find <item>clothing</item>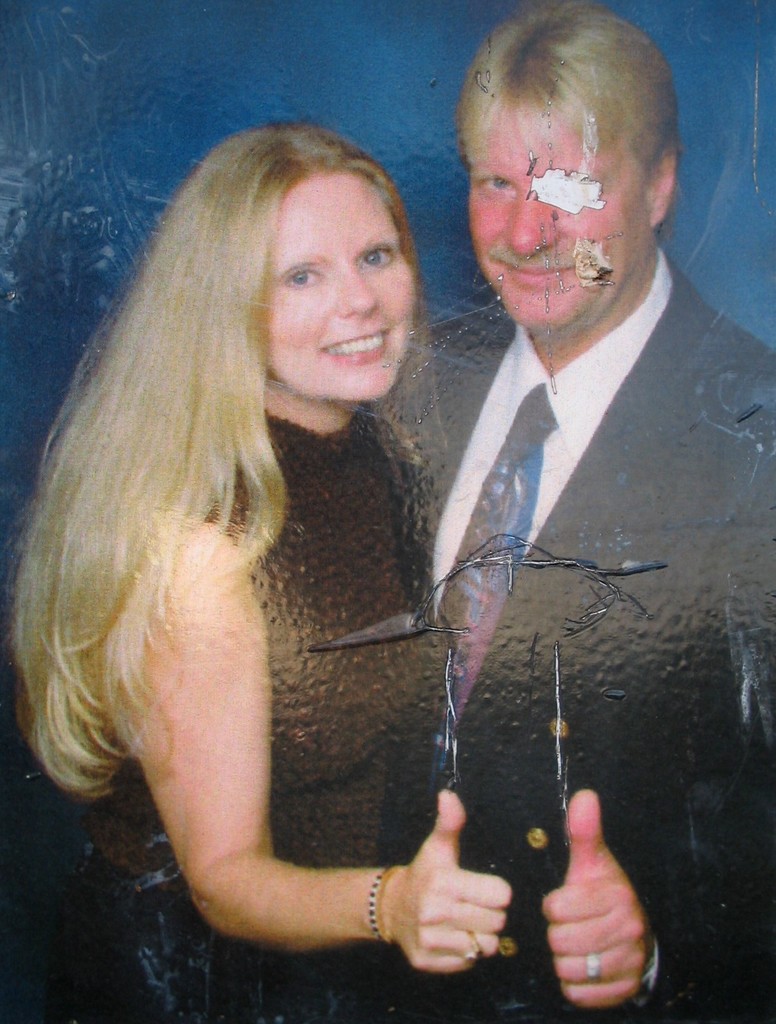
region(394, 250, 775, 1023)
